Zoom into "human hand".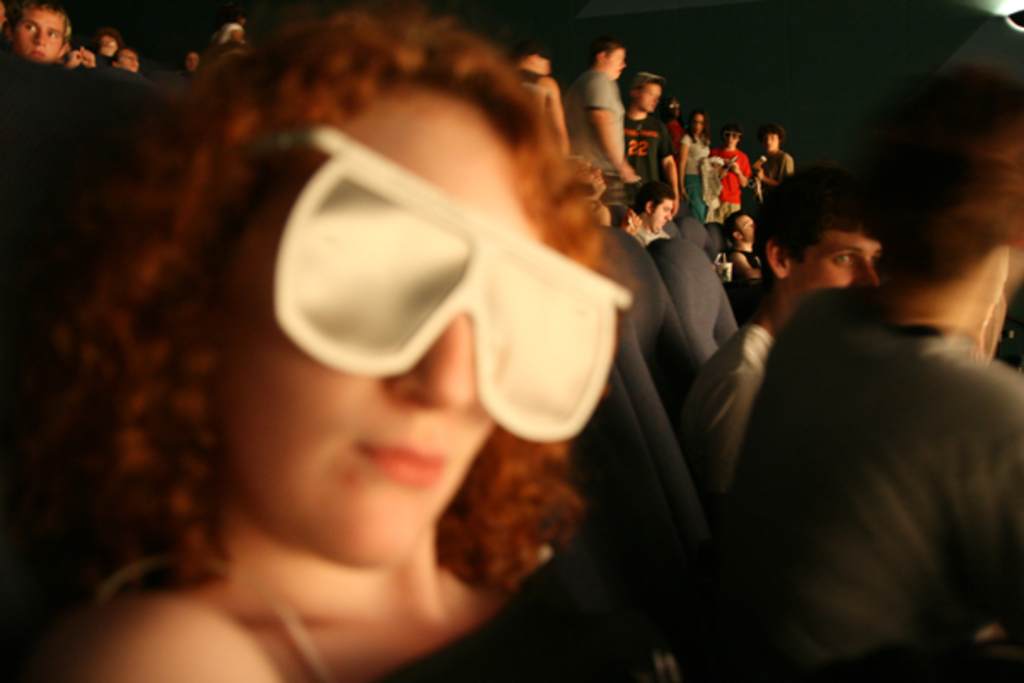
Zoom target: 80, 50, 96, 65.
